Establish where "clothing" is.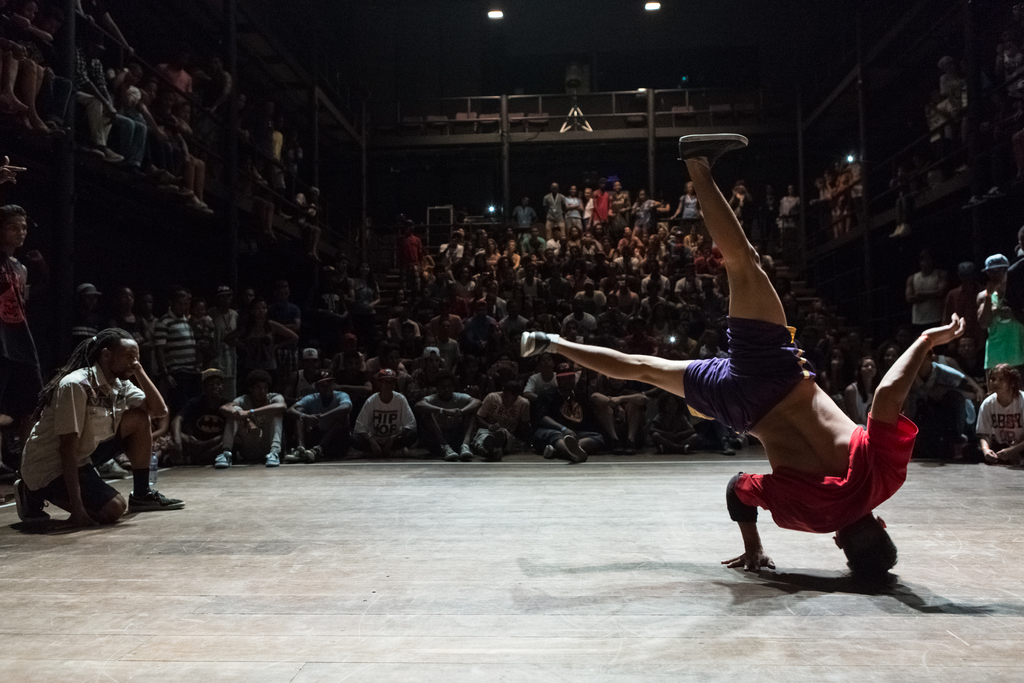
Established at [x1=227, y1=392, x2=277, y2=470].
